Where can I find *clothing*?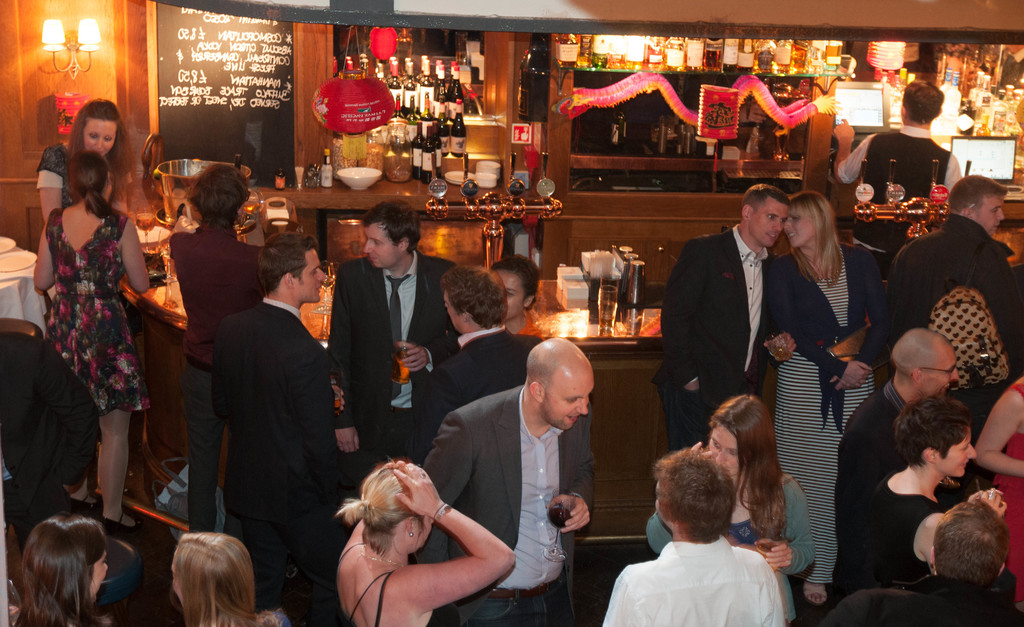
You can find it at l=891, t=212, r=1023, b=490.
